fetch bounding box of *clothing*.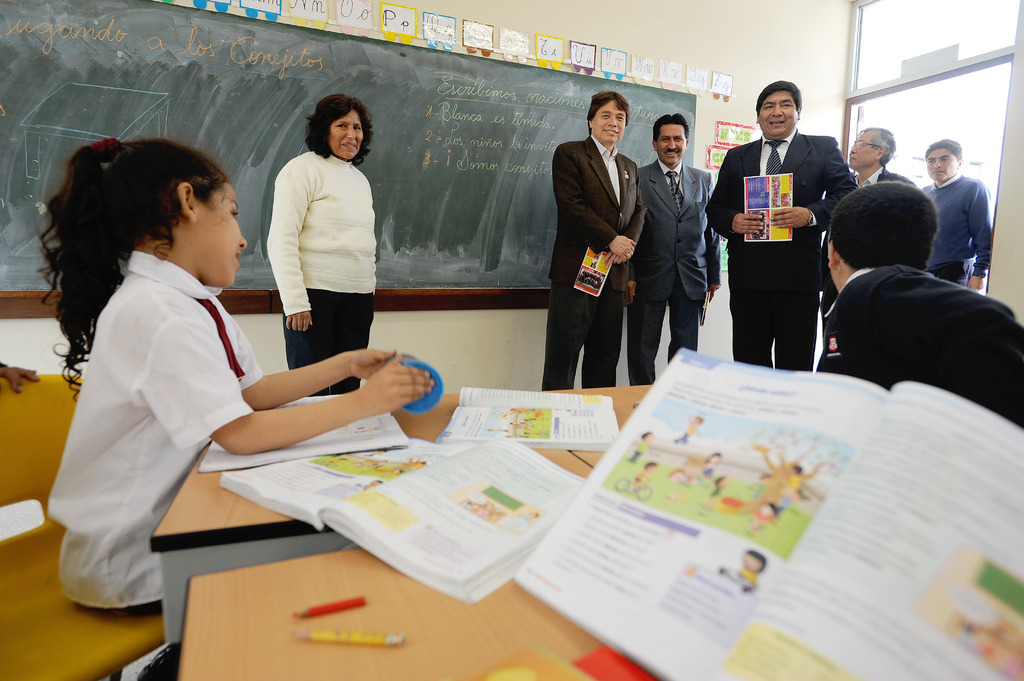
Bbox: 550/133/647/390.
